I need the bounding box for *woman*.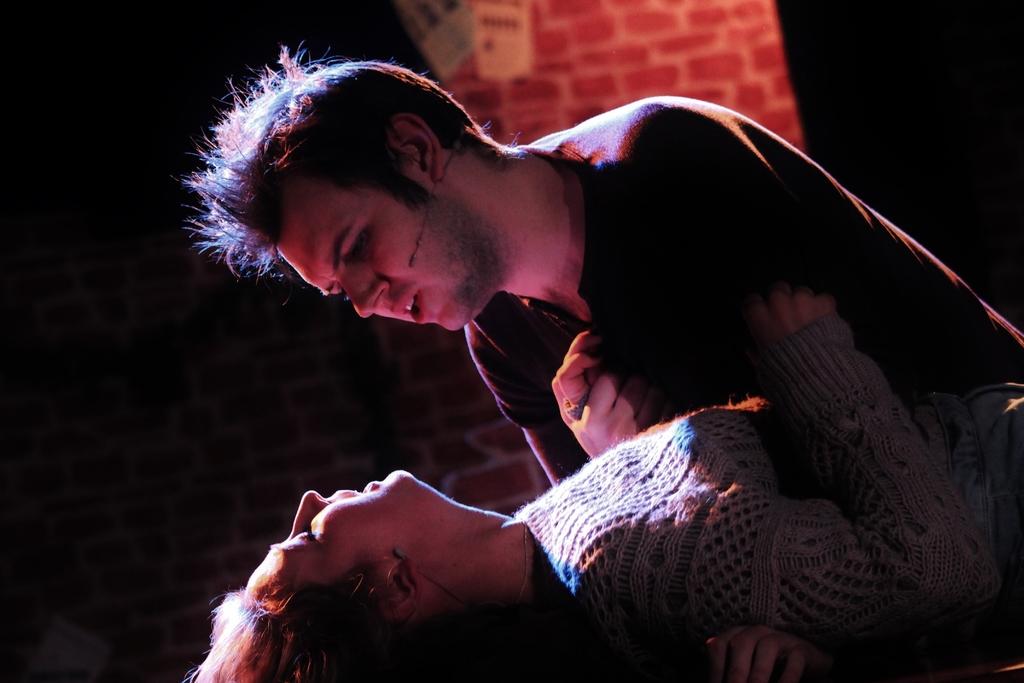
Here it is: 186 284 1023 682.
